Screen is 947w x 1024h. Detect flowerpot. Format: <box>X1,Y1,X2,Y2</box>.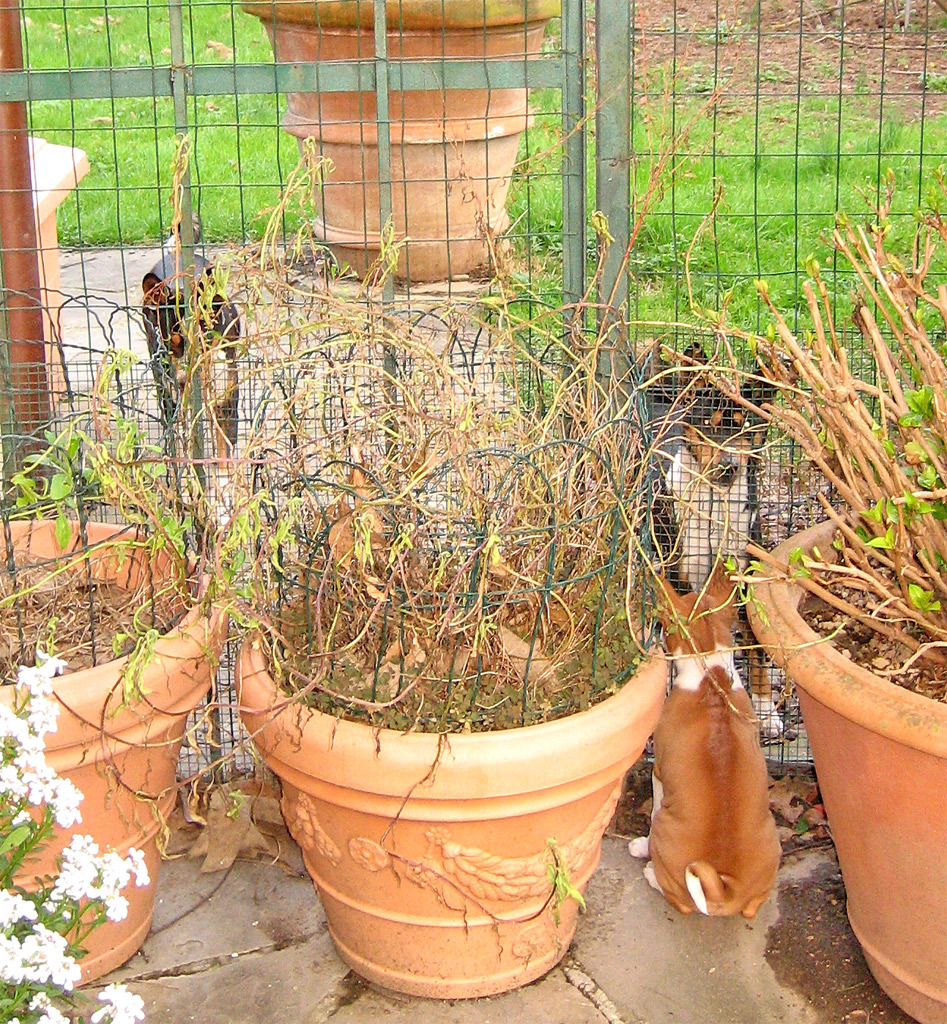
<box>241,0,555,277</box>.
